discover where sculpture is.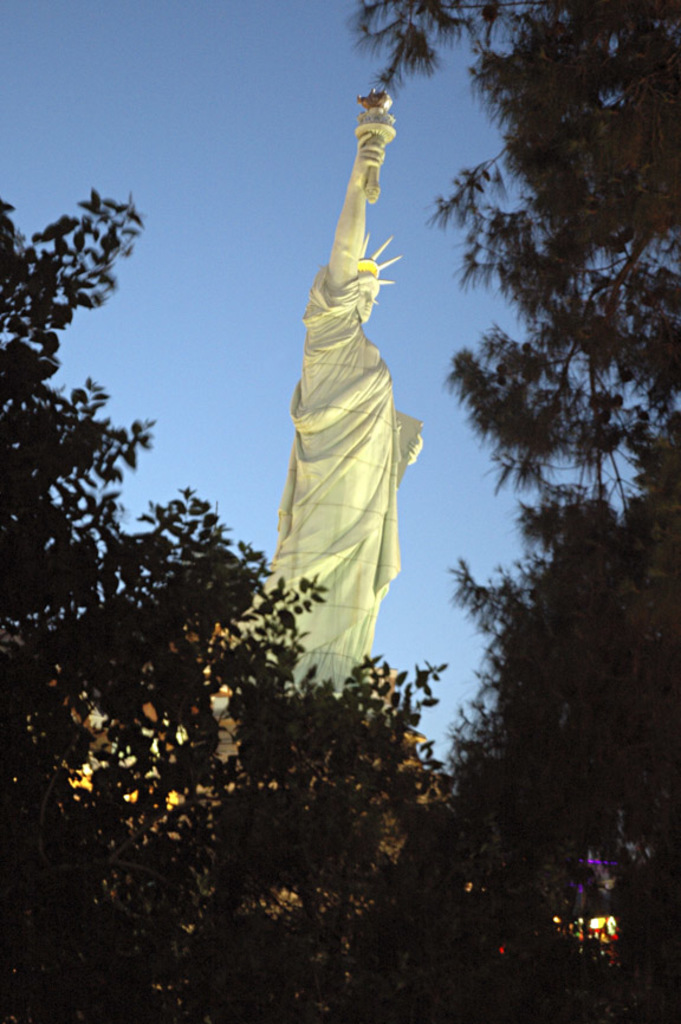
Discovered at rect(266, 63, 426, 714).
